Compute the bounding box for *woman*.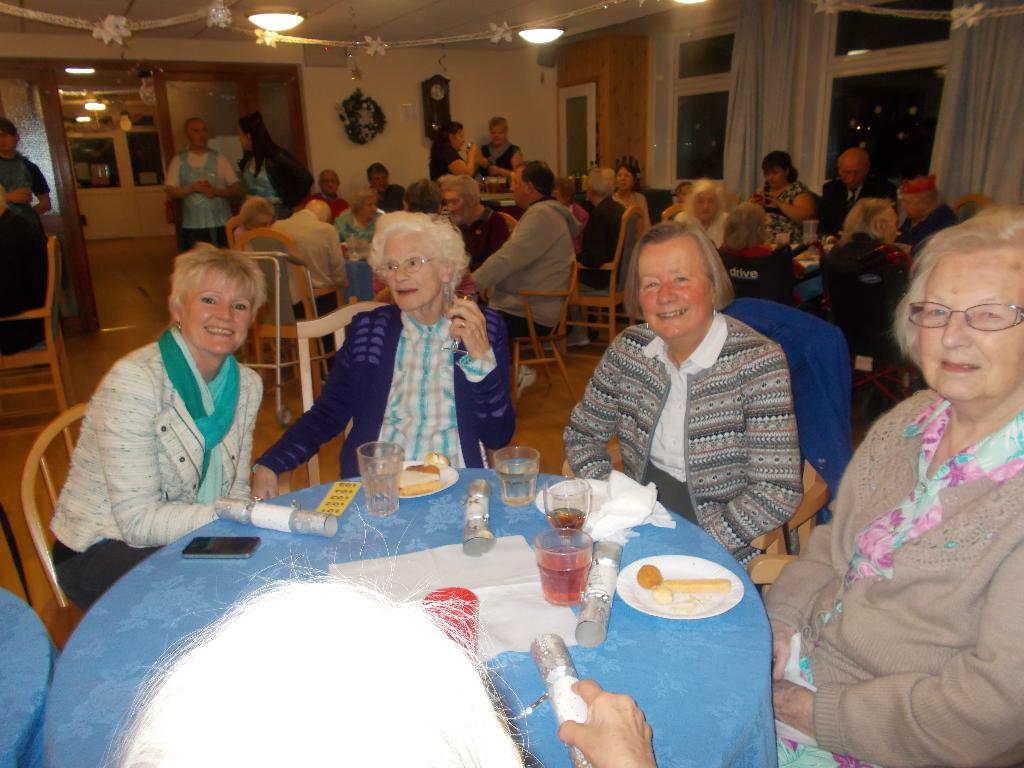
l=474, t=113, r=519, b=187.
